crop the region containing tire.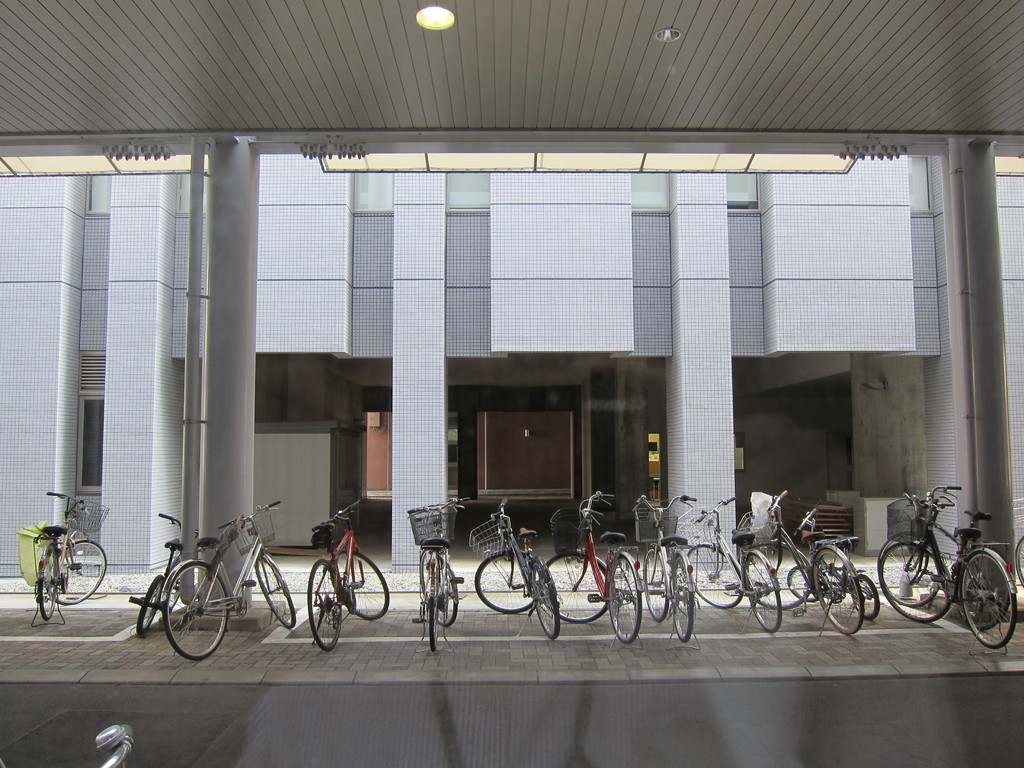
Crop region: l=789, t=563, r=819, b=604.
